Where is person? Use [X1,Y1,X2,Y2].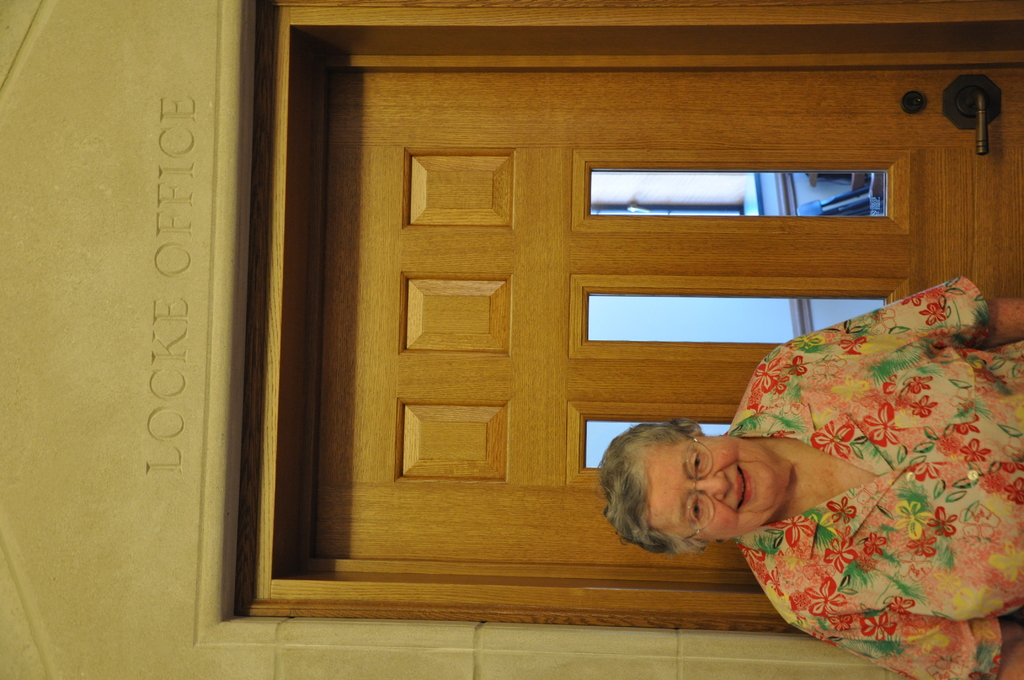
[595,338,961,643].
